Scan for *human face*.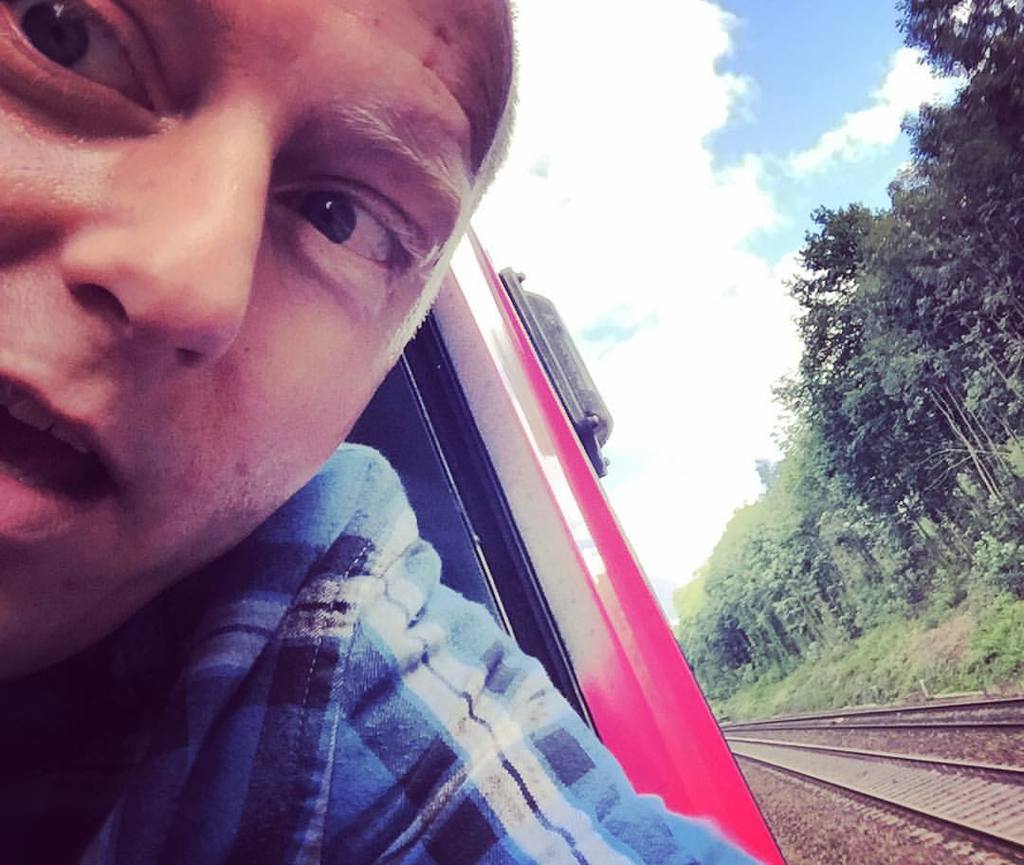
Scan result: 0 0 520 681.
